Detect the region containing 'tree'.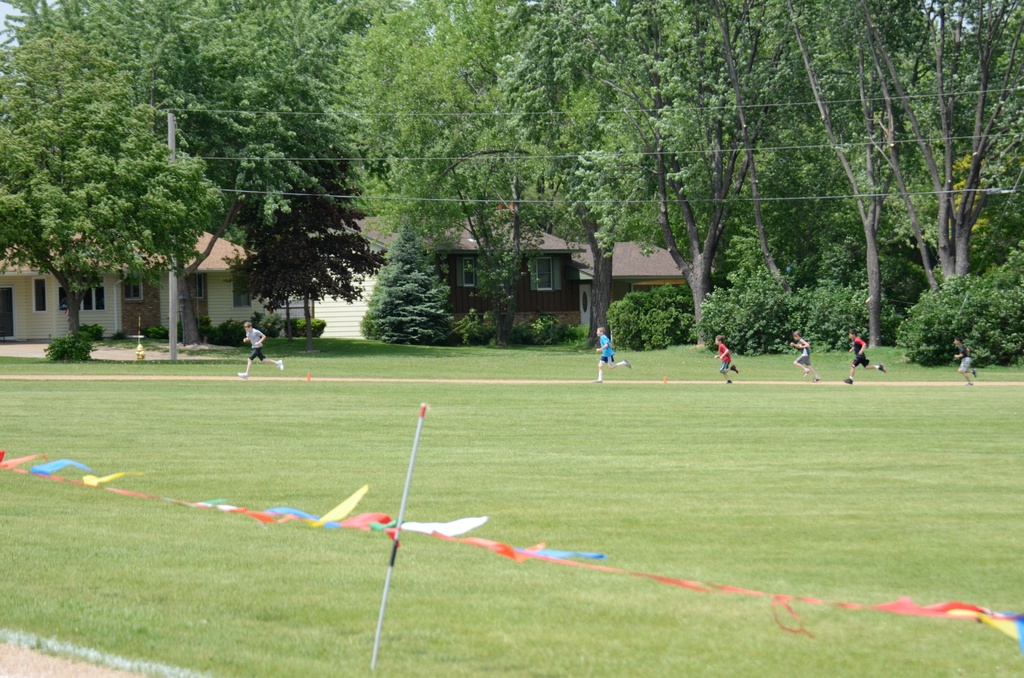
[706, 257, 797, 357].
